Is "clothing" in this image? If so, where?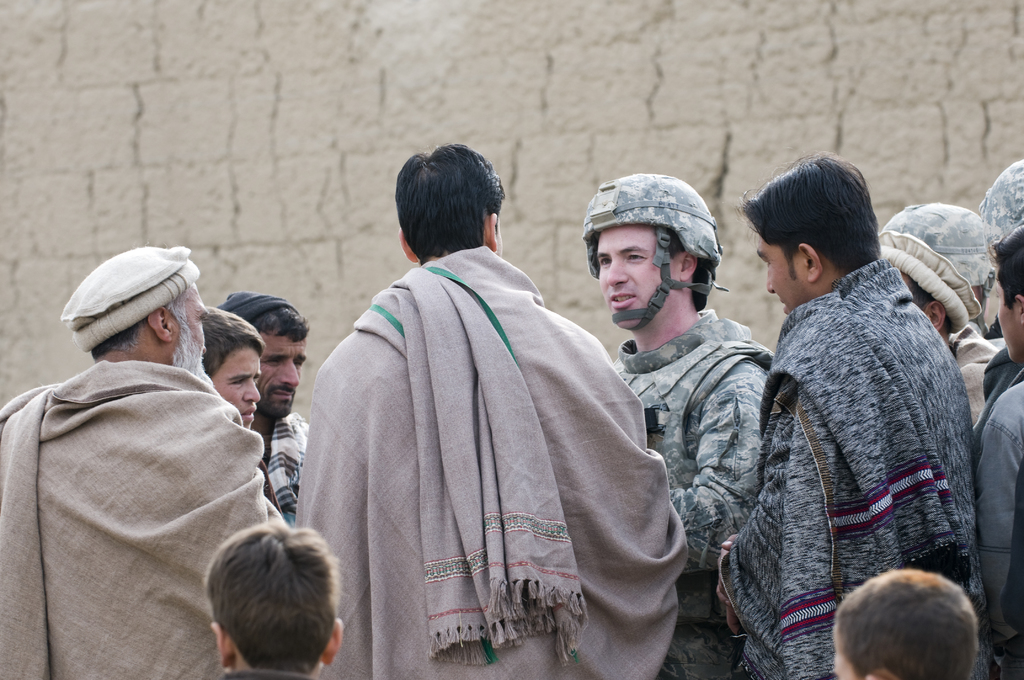
Yes, at x1=0, y1=353, x2=294, y2=679.
